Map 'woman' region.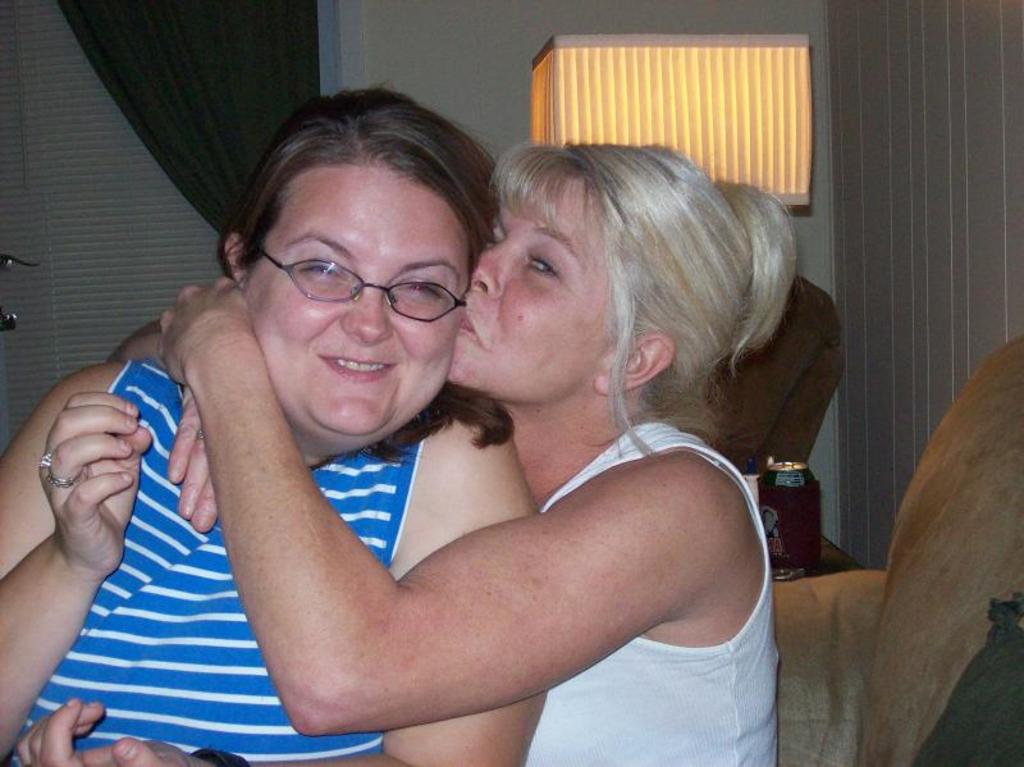
Mapped to [left=0, top=86, right=549, bottom=766].
